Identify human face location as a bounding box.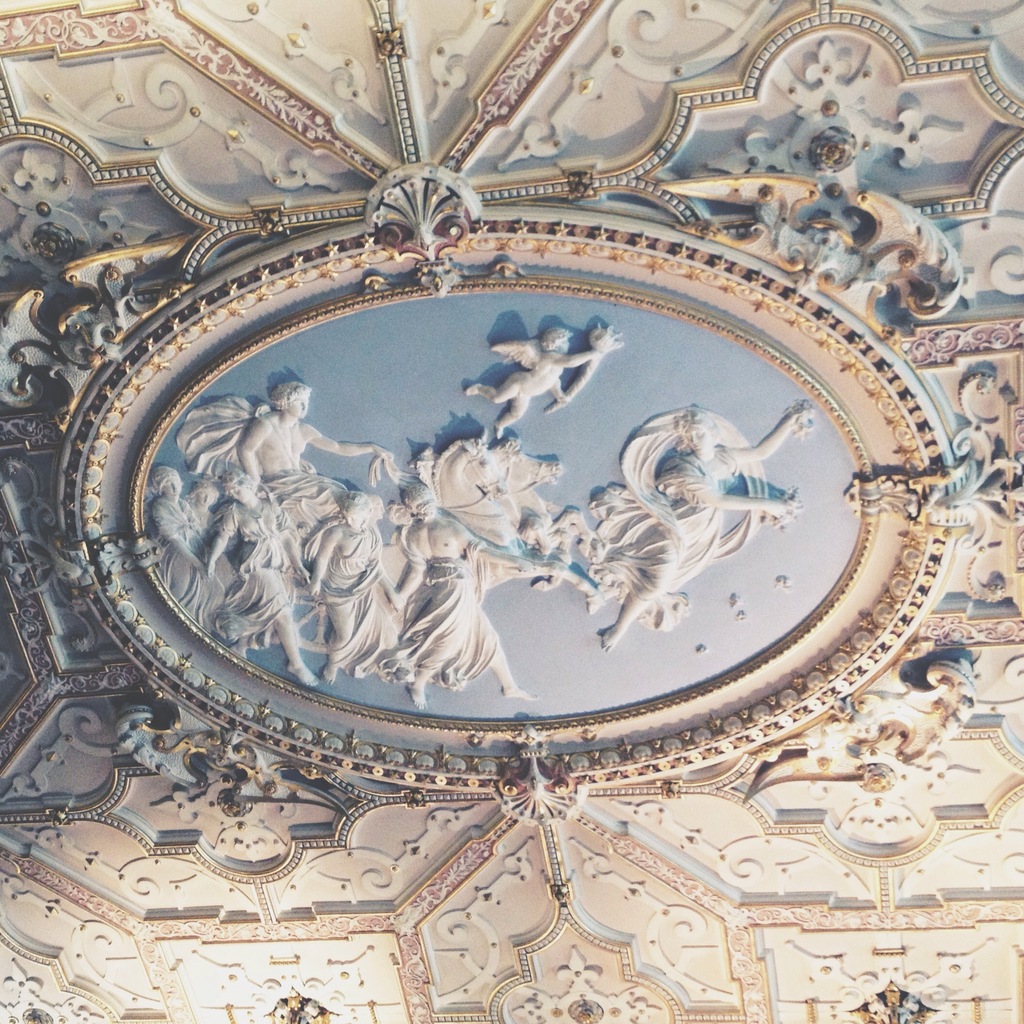
select_region(348, 505, 363, 529).
